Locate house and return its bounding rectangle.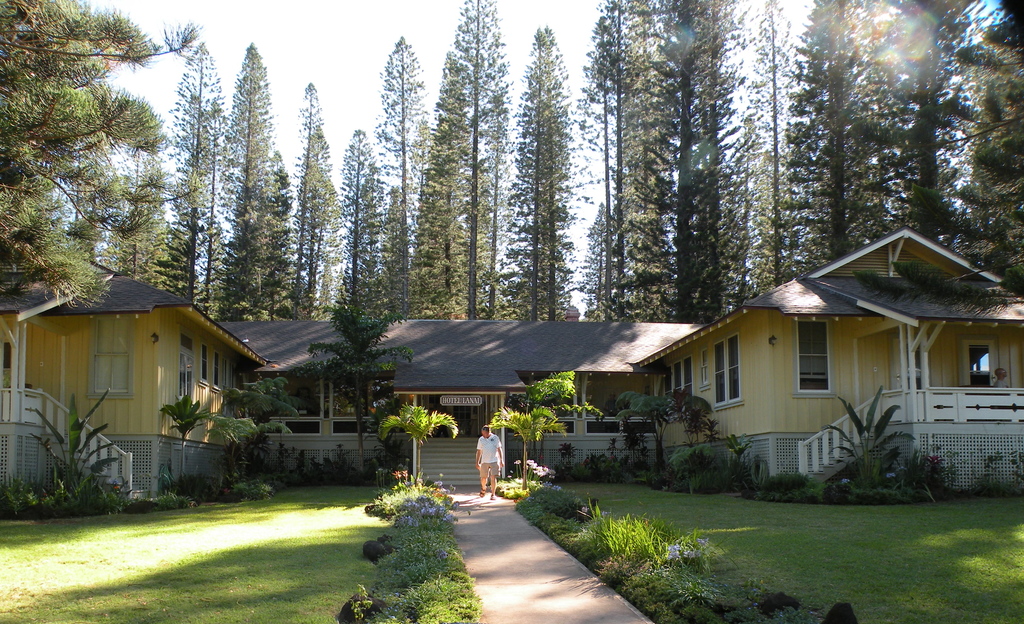
627:228:1023:509.
